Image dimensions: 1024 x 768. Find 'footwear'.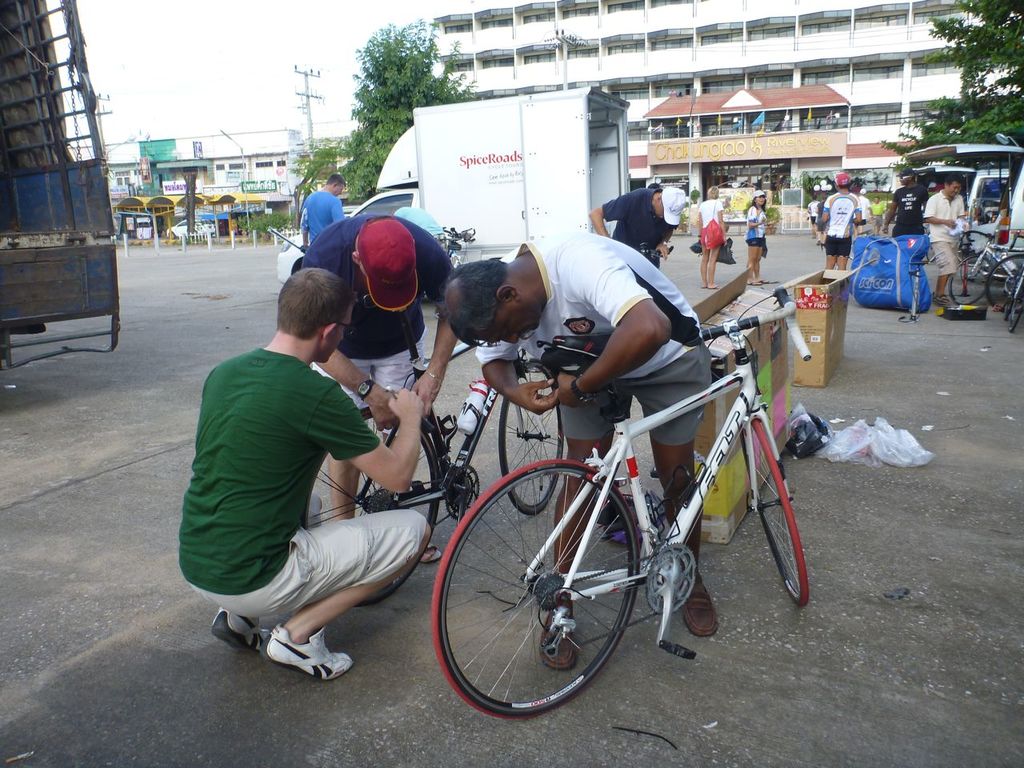
(left=544, top=606, right=578, bottom=670).
